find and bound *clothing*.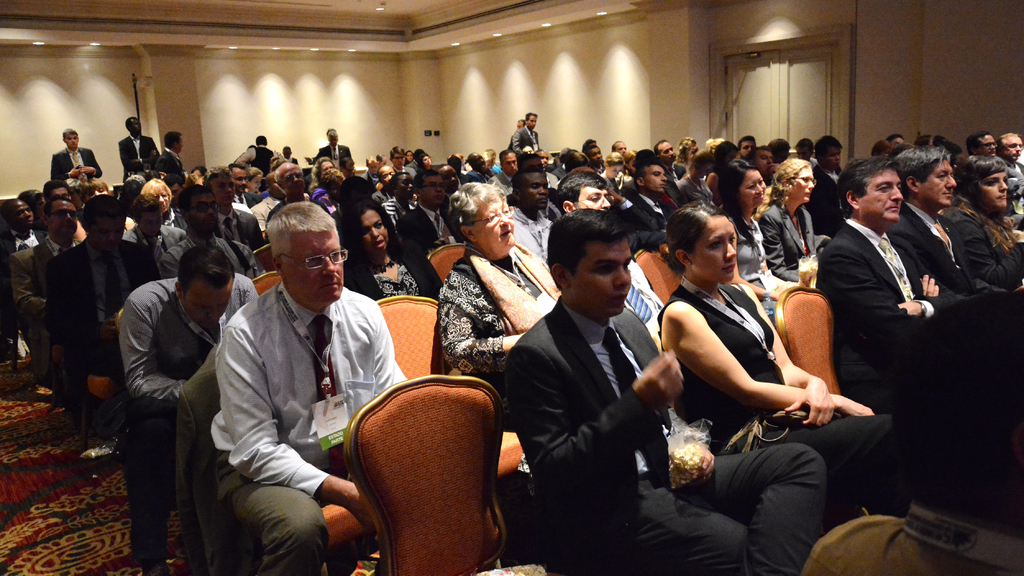
Bound: Rect(216, 284, 408, 575).
